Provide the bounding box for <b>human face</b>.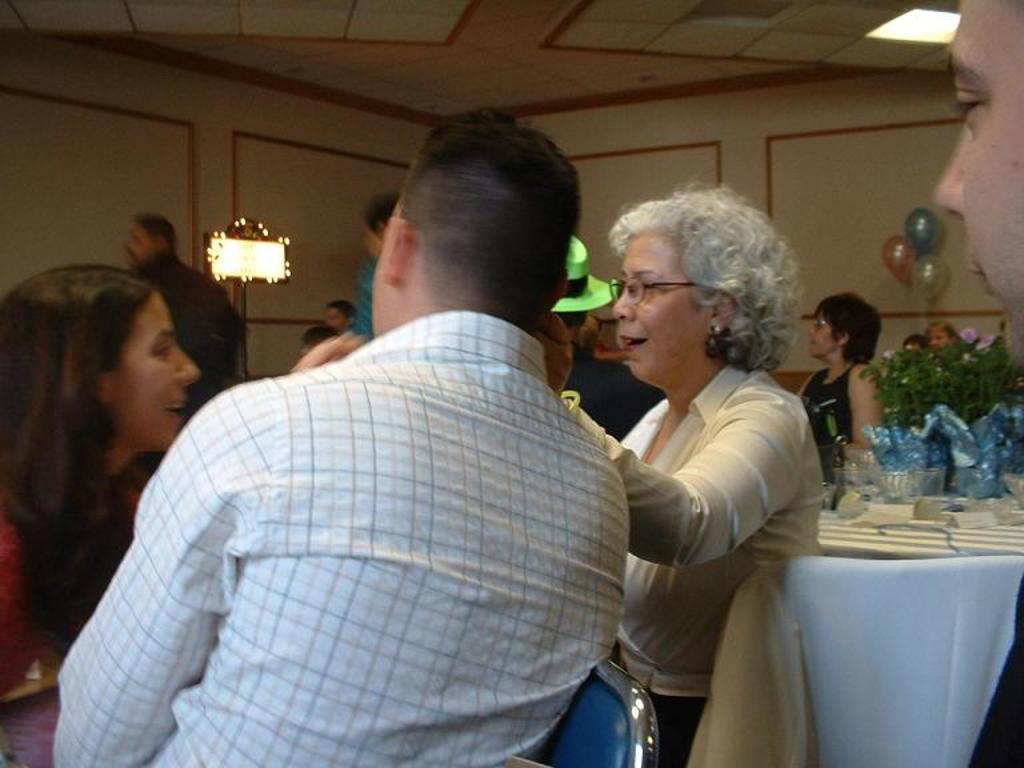
[123,223,157,267].
